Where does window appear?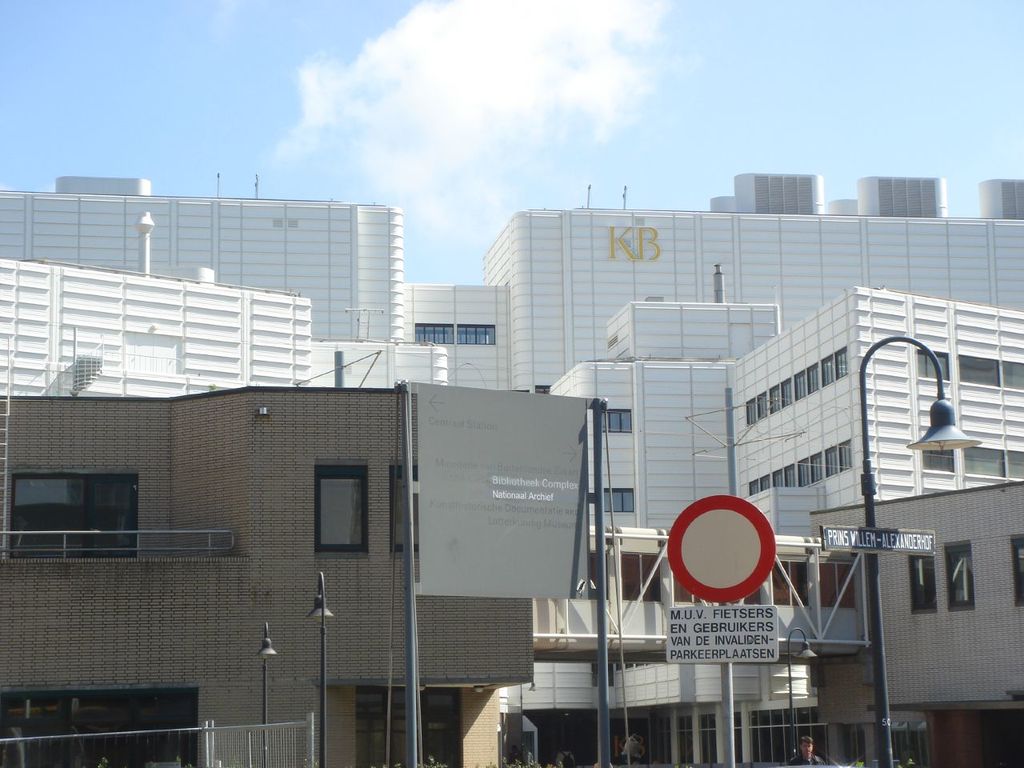
Appears at (914, 342, 948, 384).
